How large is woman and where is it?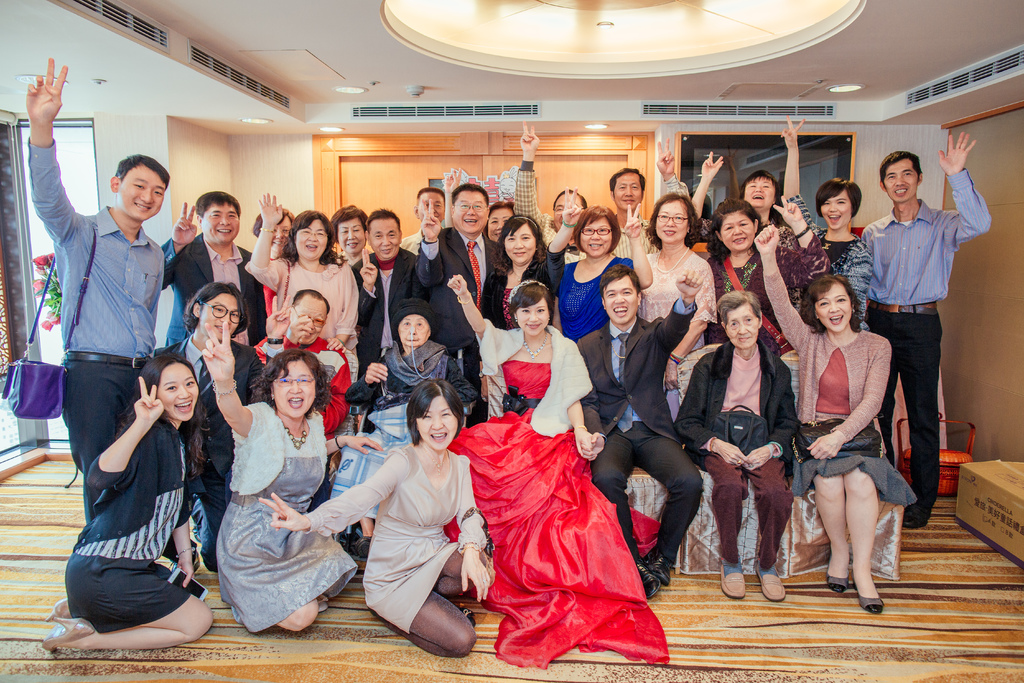
Bounding box: {"left": 673, "top": 288, "right": 801, "bottom": 607}.
